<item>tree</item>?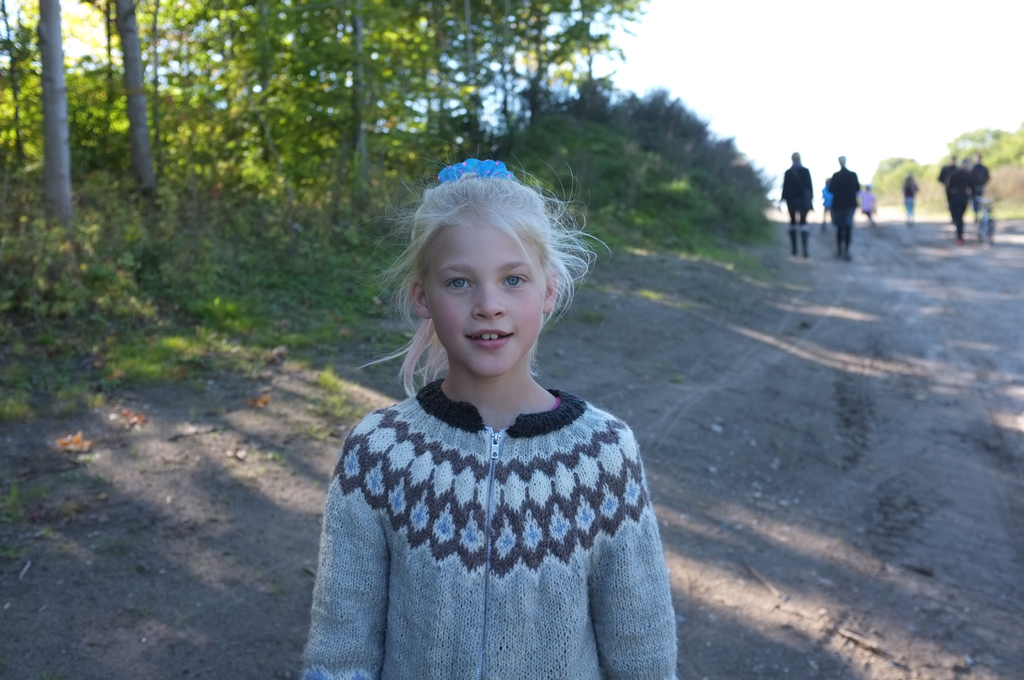
box=[0, 0, 649, 247]
